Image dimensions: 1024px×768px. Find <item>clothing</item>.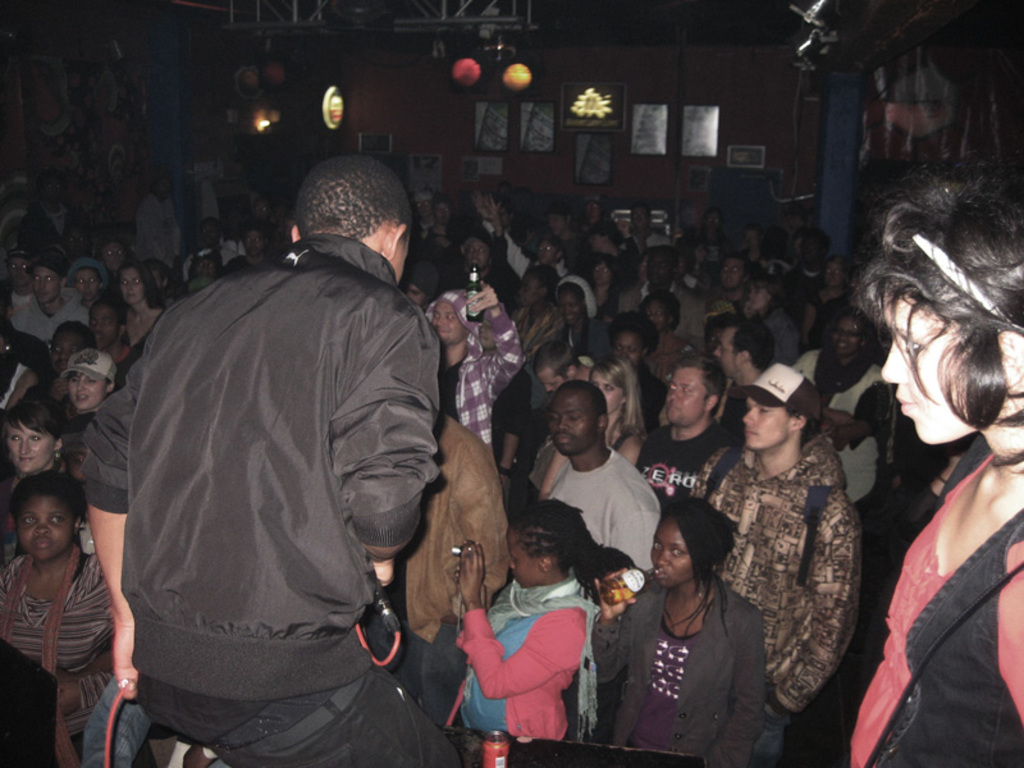
{"x1": 650, "y1": 434, "x2": 719, "y2": 548}.
